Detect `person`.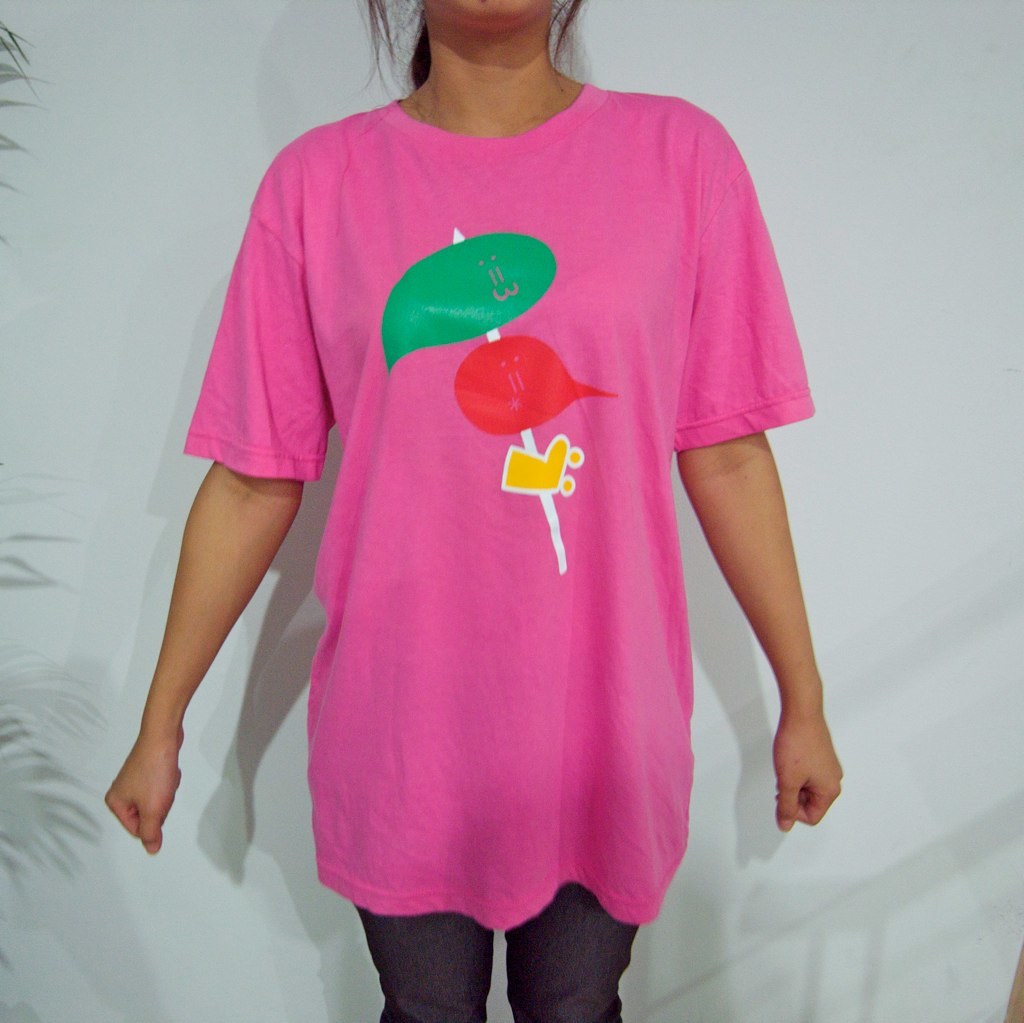
Detected at region(104, 0, 844, 1022).
